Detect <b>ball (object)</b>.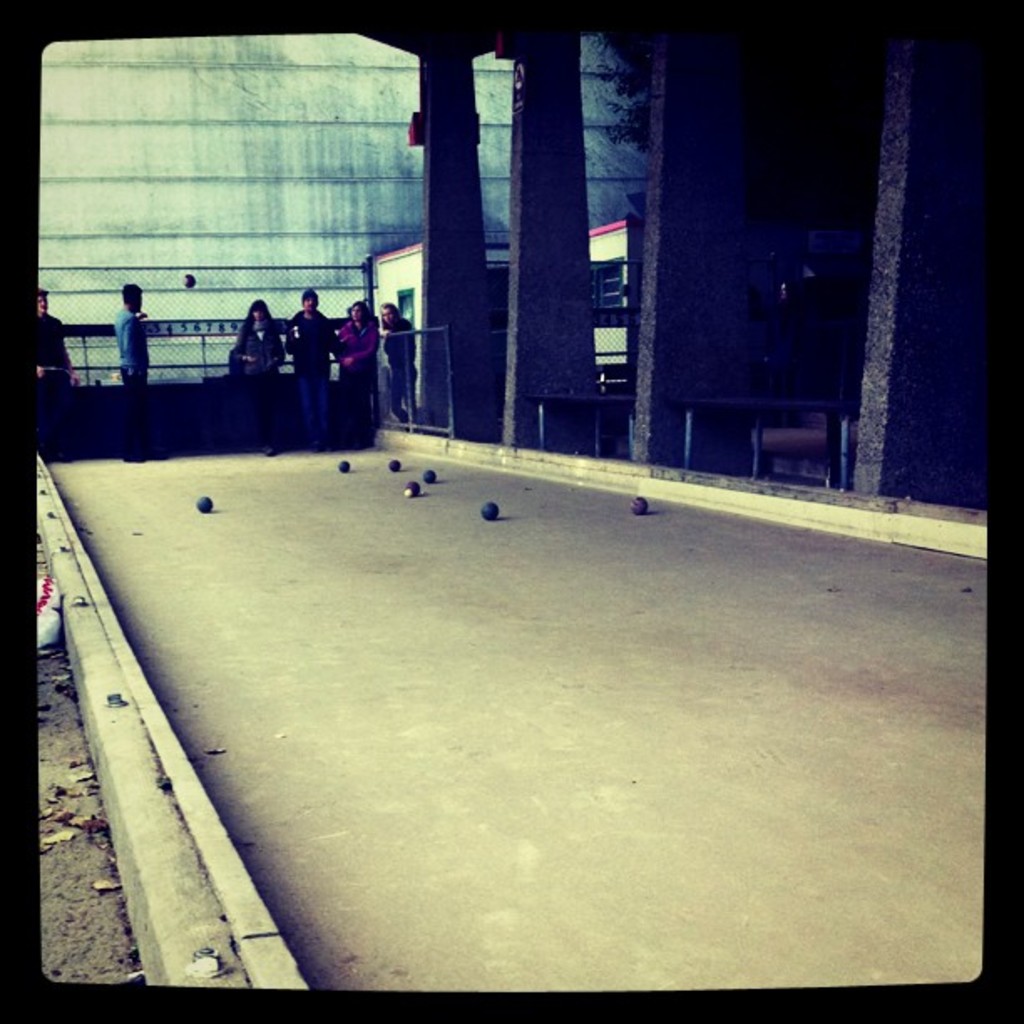
Detected at locate(632, 495, 646, 514).
